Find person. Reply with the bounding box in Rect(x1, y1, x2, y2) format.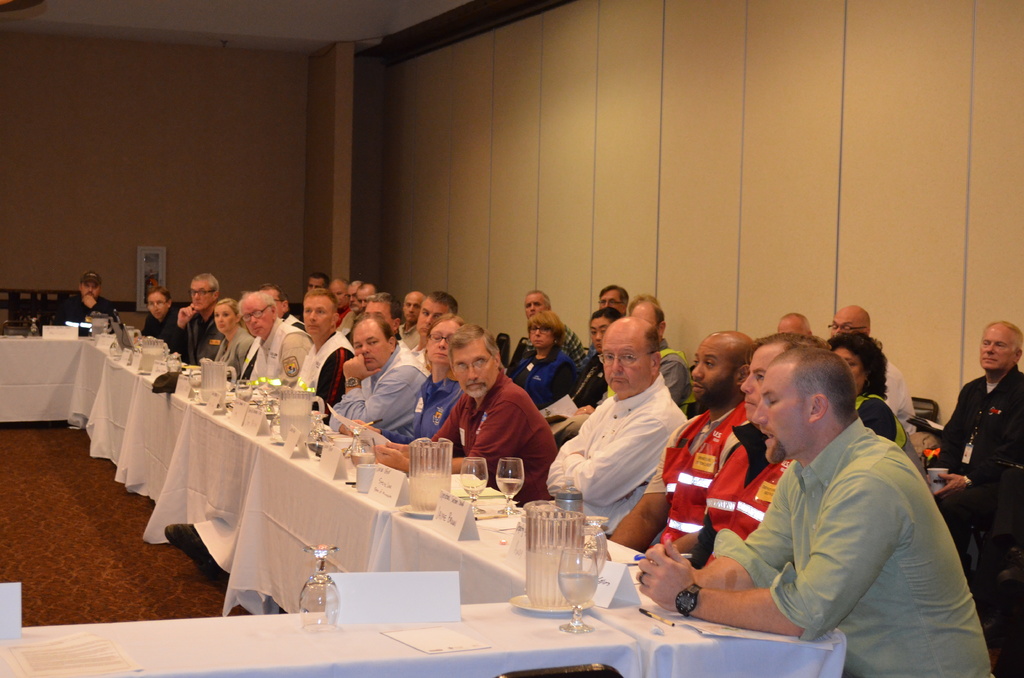
Rect(330, 316, 446, 474).
